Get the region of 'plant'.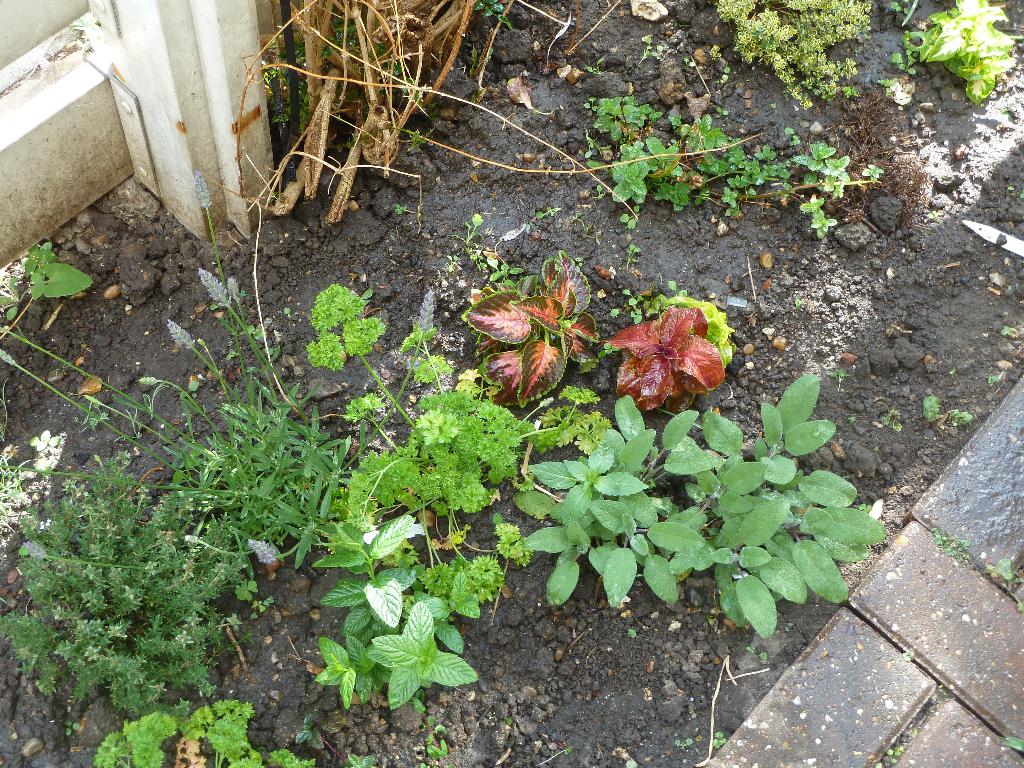
448/241/608/412.
